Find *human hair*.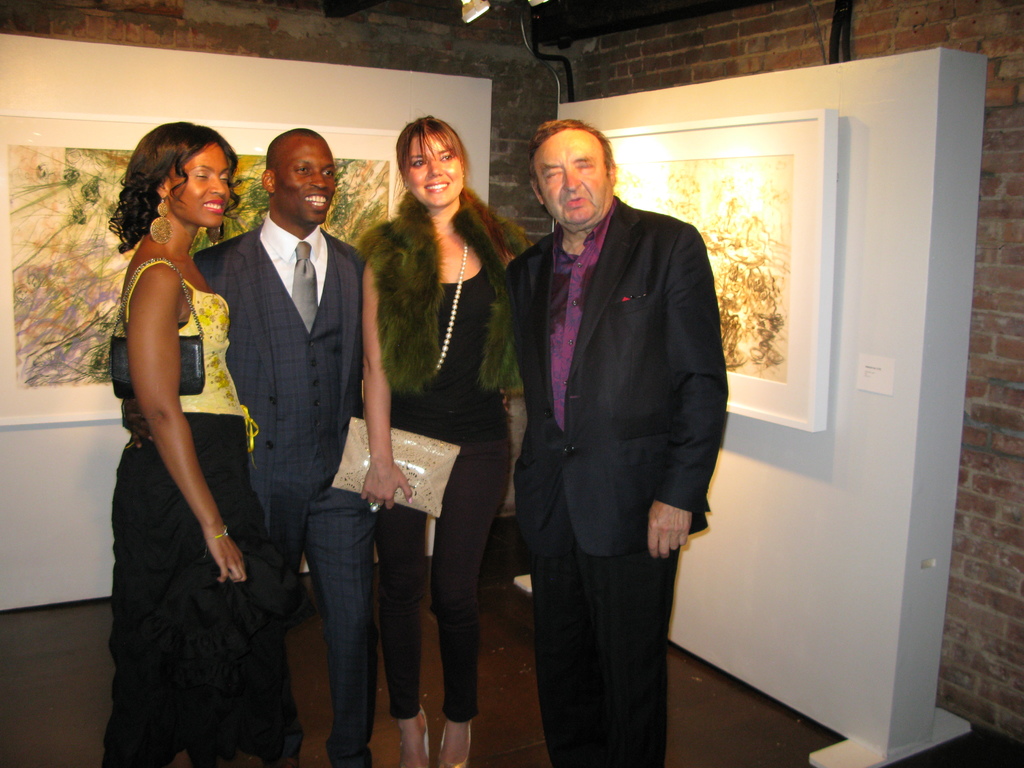
l=112, t=116, r=232, b=257.
